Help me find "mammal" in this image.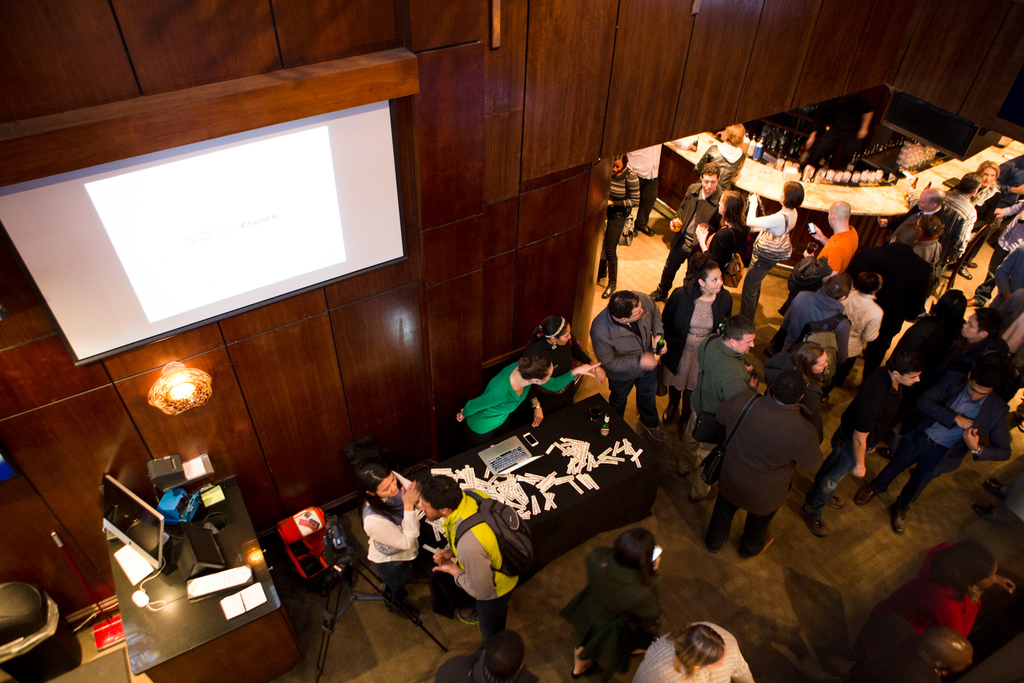
Found it: box(941, 169, 982, 279).
